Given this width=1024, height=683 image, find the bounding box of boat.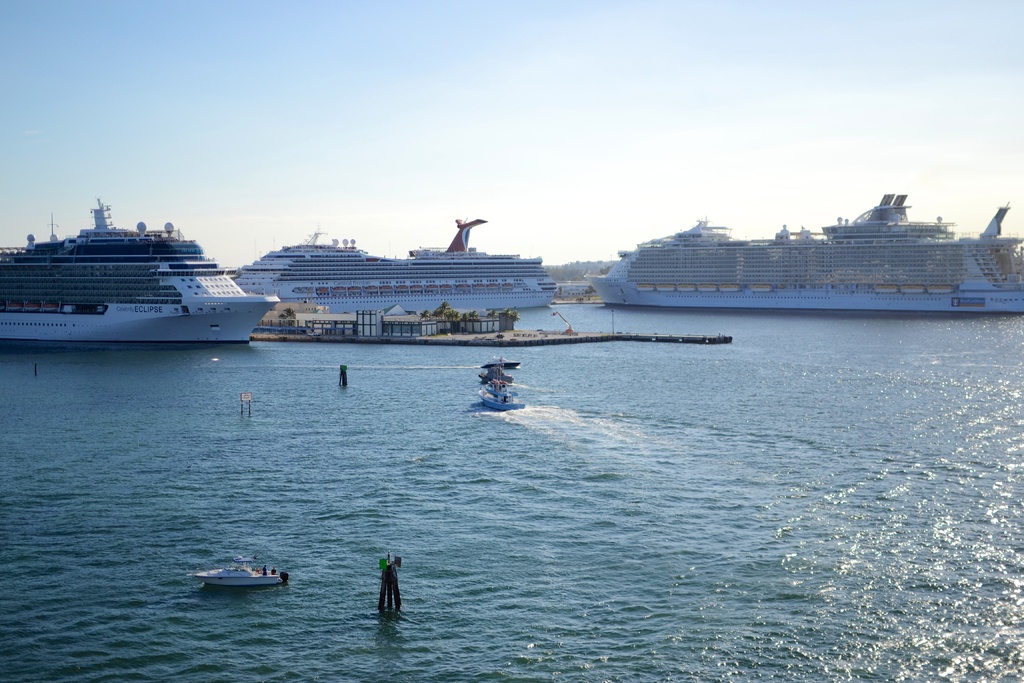
box=[479, 367, 529, 412].
